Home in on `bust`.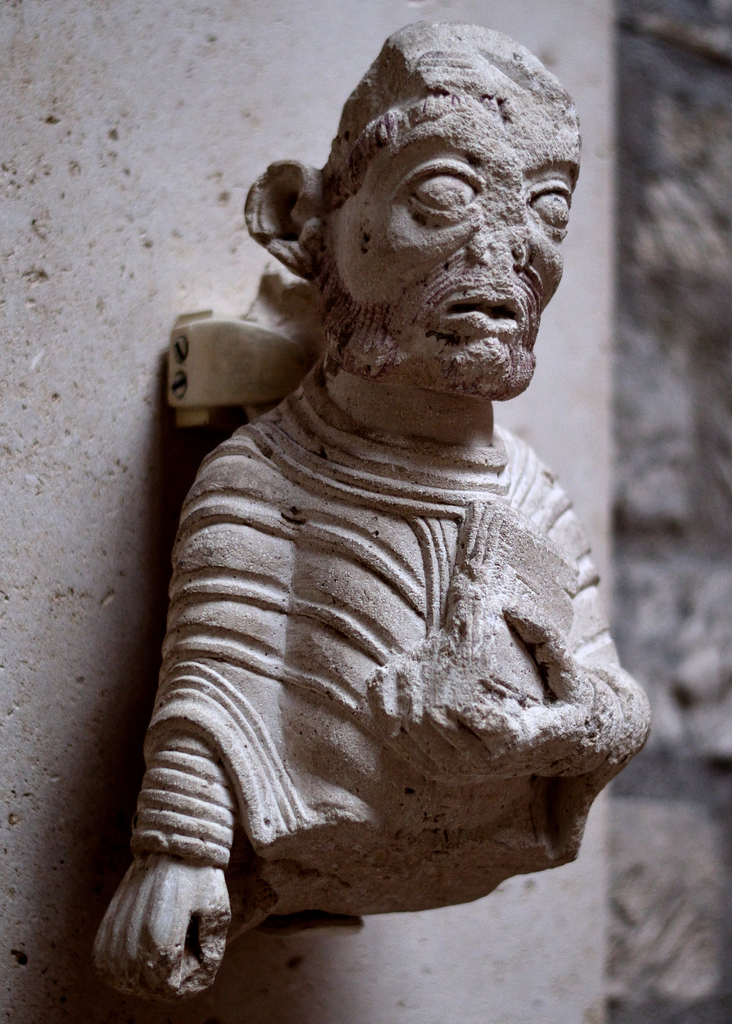
Homed in at detection(88, 22, 654, 1001).
